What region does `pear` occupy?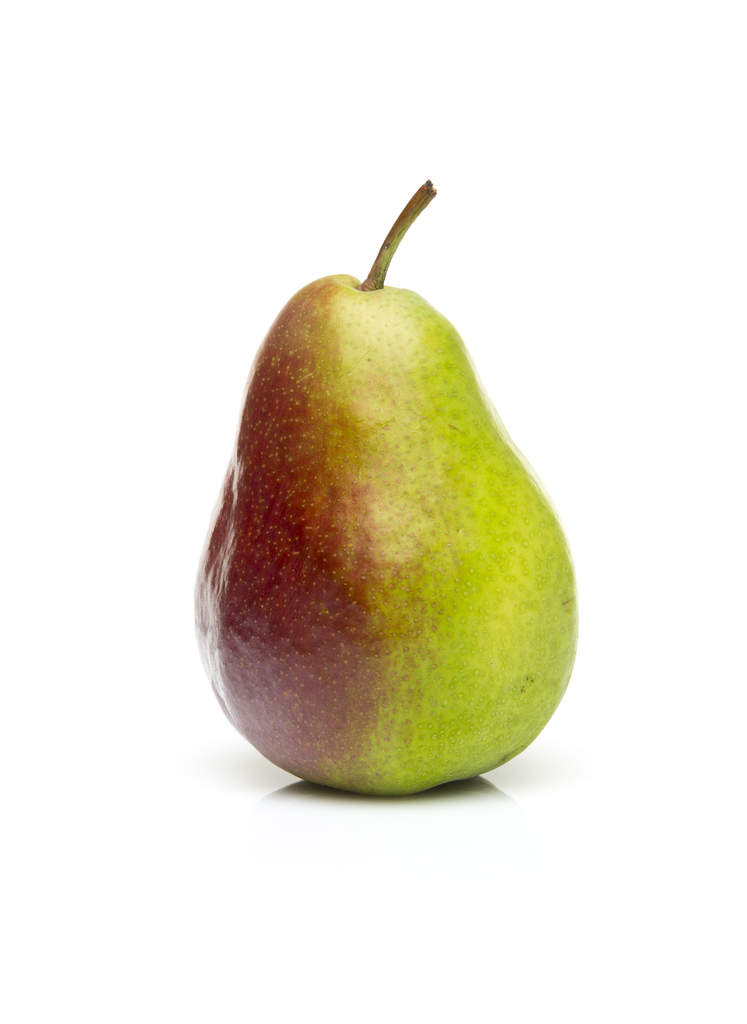
<region>191, 173, 581, 798</region>.
